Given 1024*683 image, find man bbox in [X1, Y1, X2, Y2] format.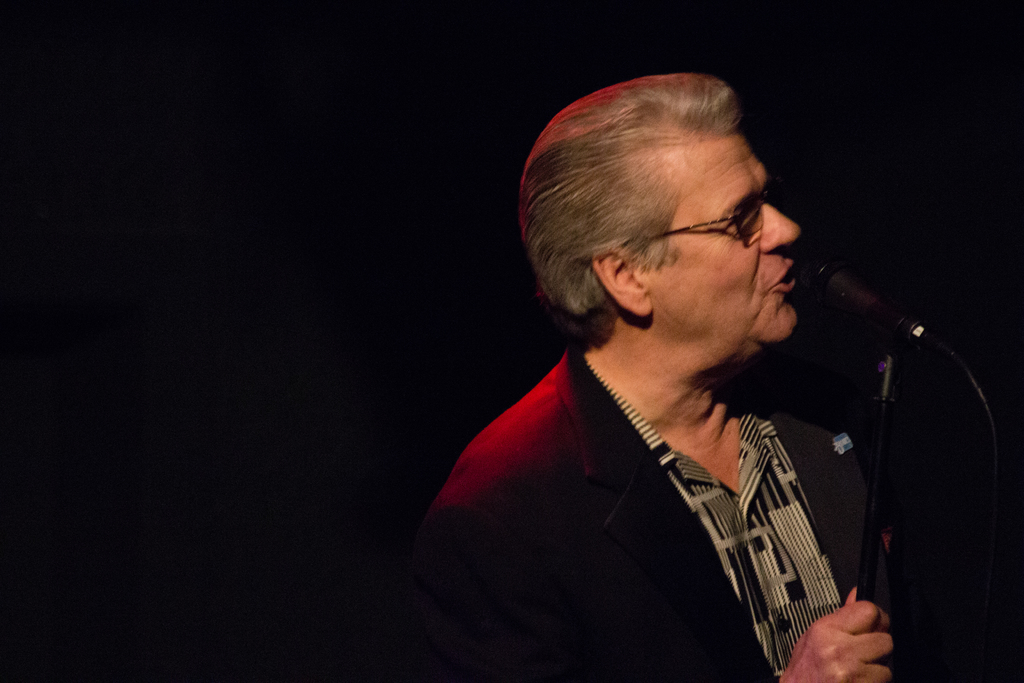
[403, 69, 940, 682].
